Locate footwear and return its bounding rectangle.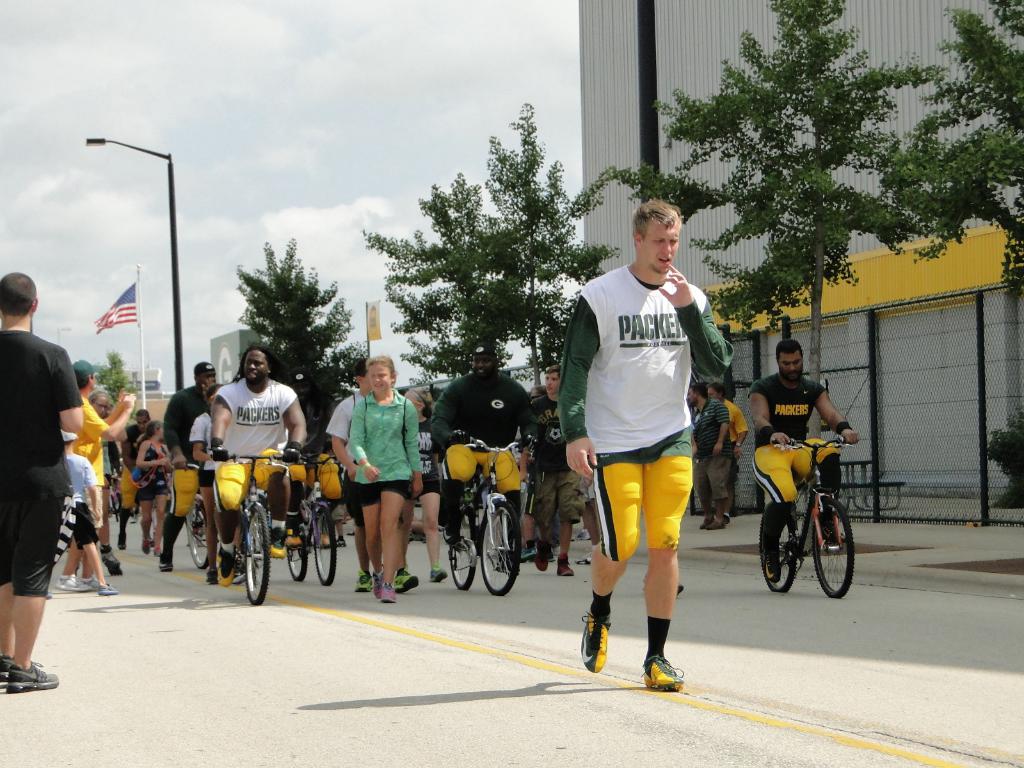
l=286, t=535, r=300, b=547.
